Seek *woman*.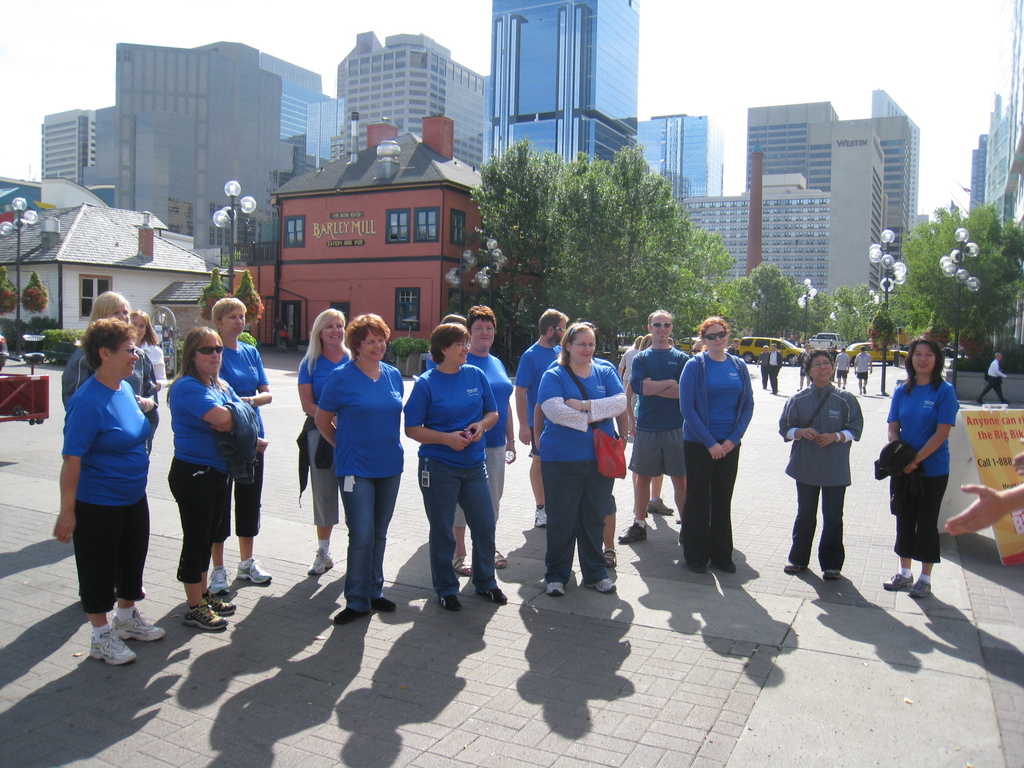
314 314 406 625.
